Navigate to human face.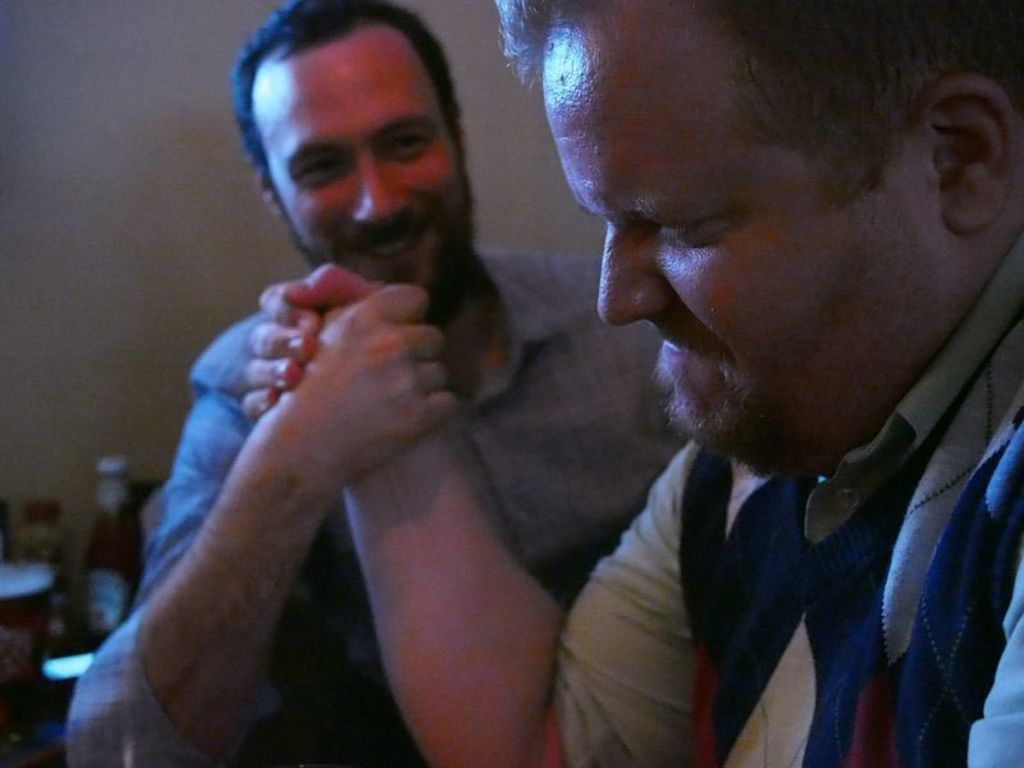
Navigation target: rect(241, 28, 467, 302).
